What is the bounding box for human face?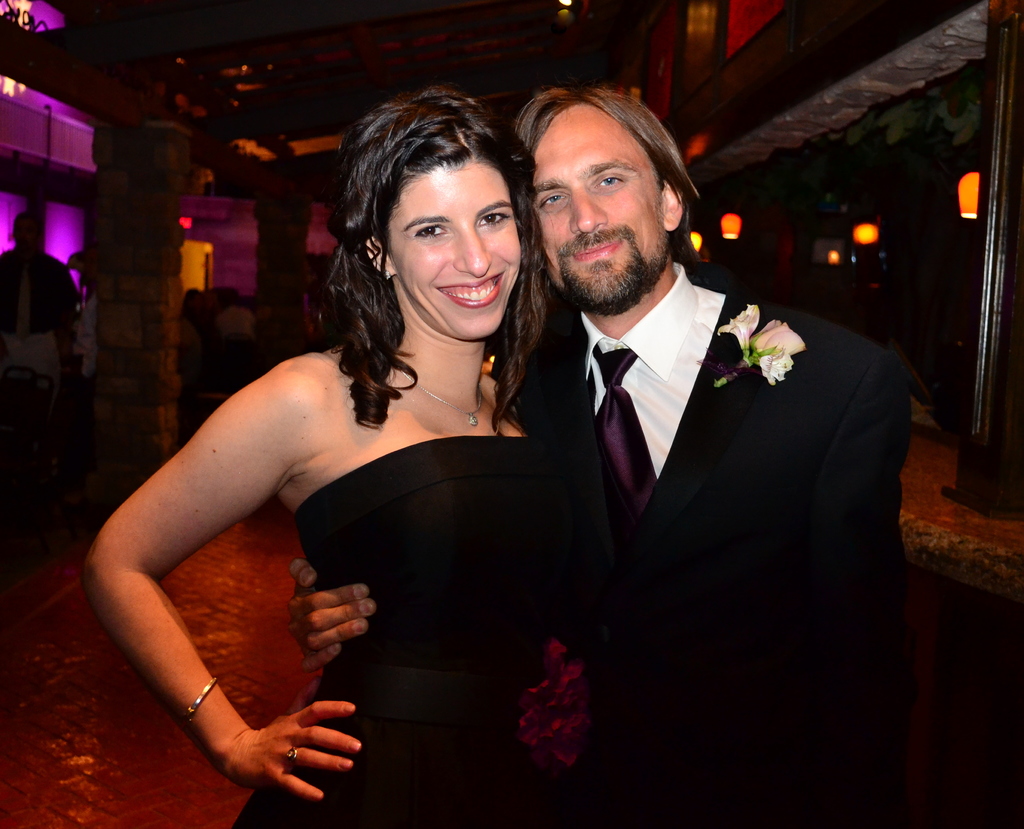
<region>531, 105, 657, 303</region>.
